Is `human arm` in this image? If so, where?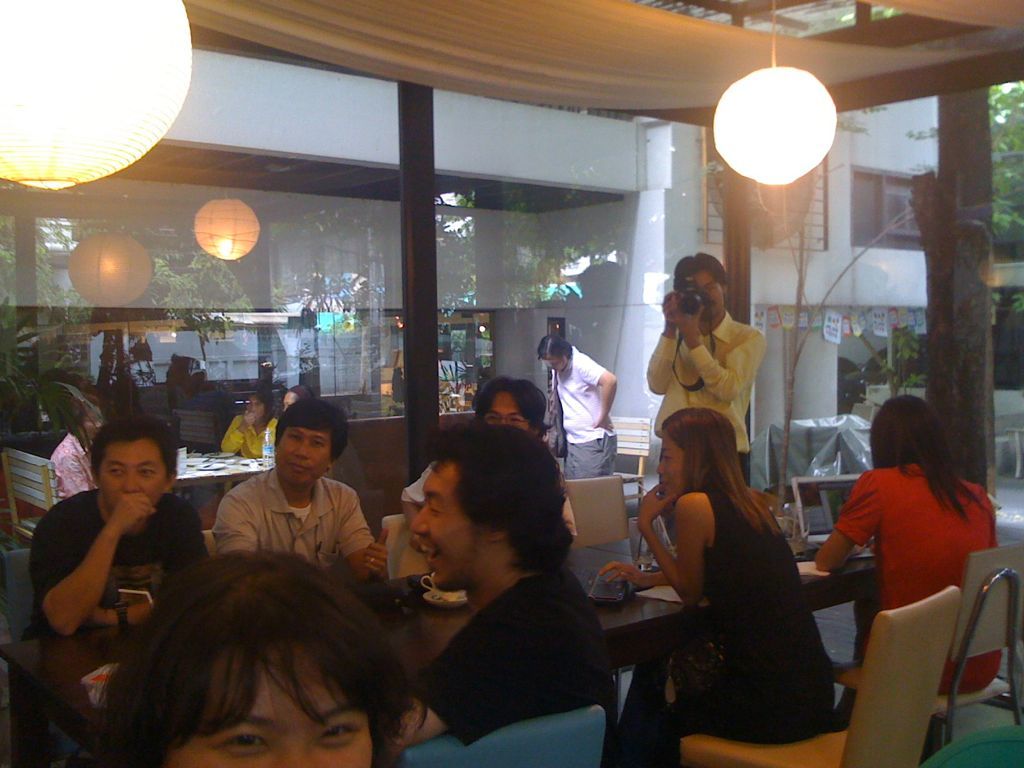
Yes, at <region>91, 497, 212, 626</region>.
